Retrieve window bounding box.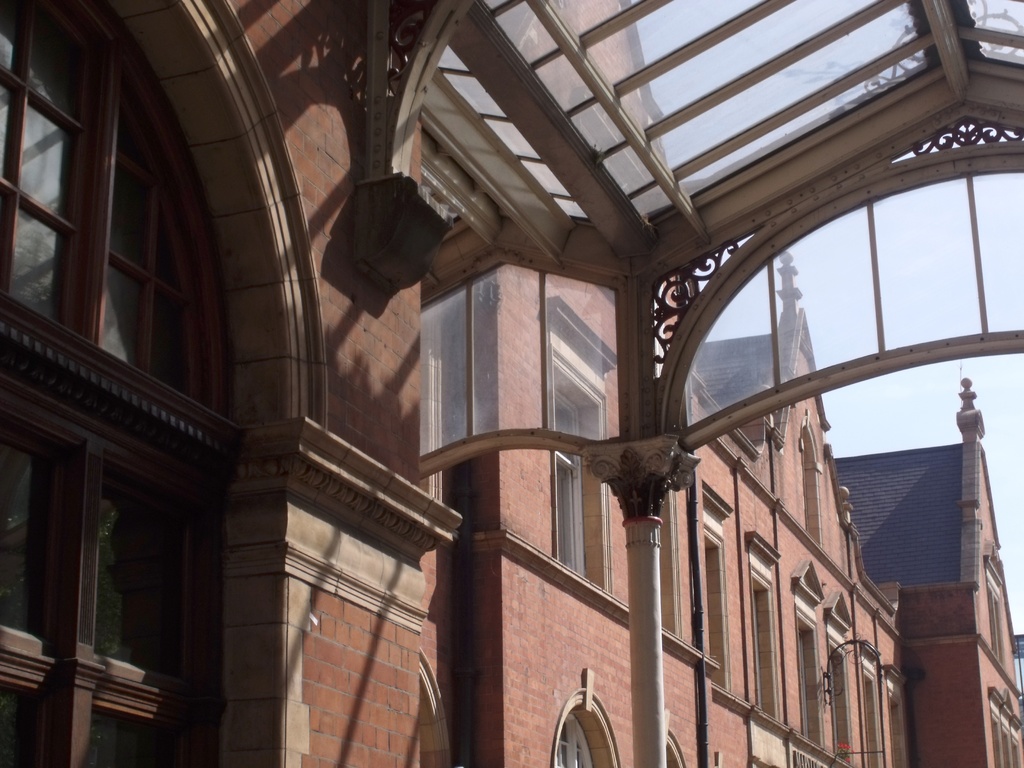
Bounding box: {"x1": 540, "y1": 294, "x2": 619, "y2": 596}.
